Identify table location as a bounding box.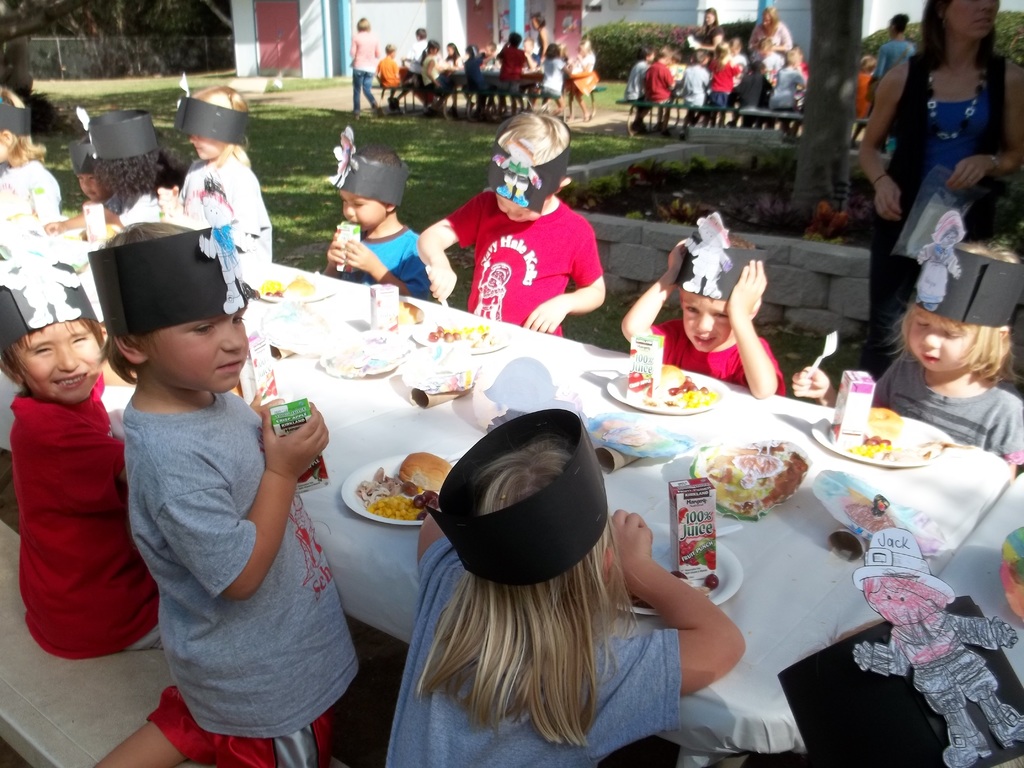
bbox(384, 70, 604, 99).
